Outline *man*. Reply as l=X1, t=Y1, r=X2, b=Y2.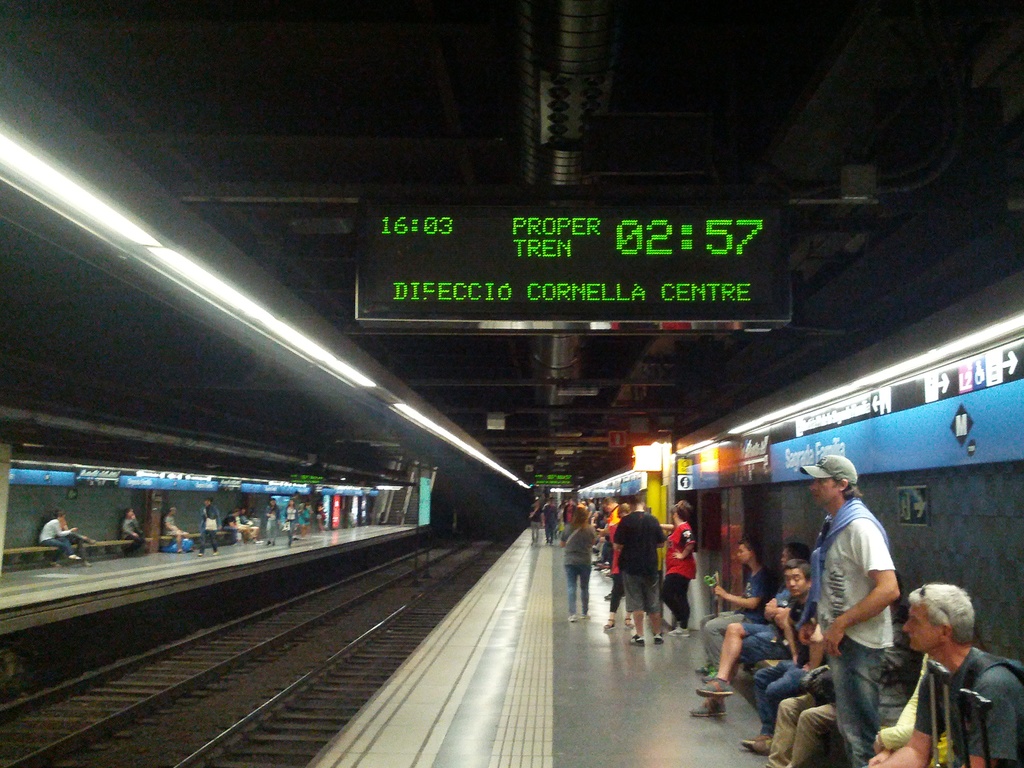
l=600, t=497, r=620, b=601.
